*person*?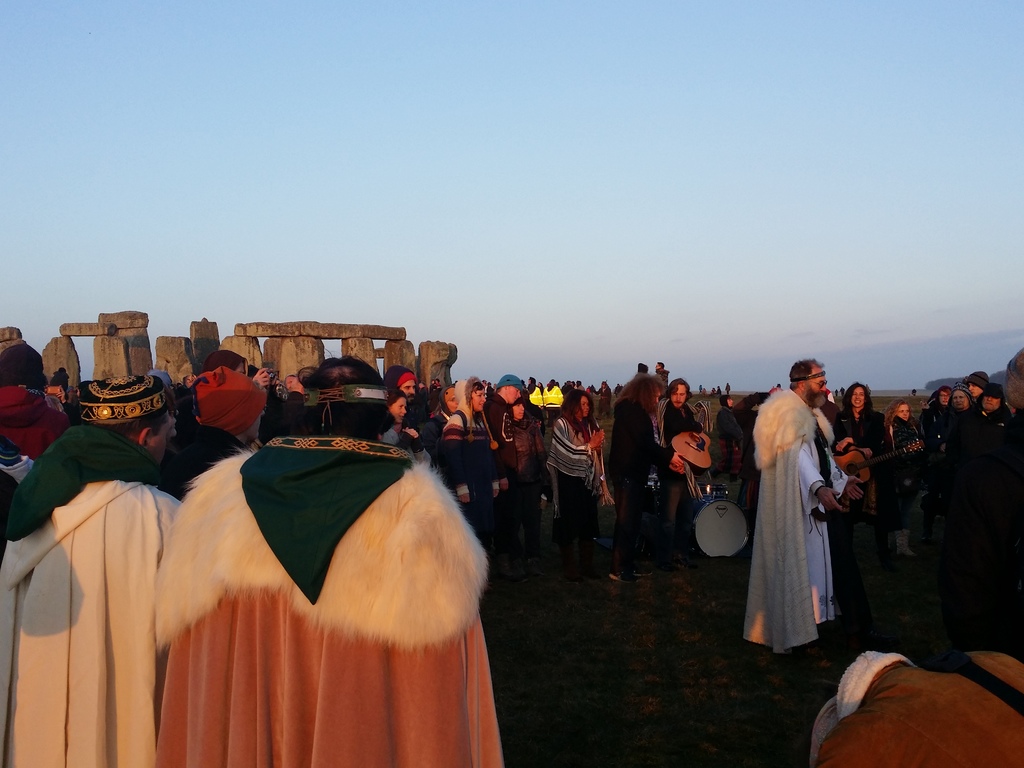
pyautogui.locateOnScreen(202, 352, 242, 371)
